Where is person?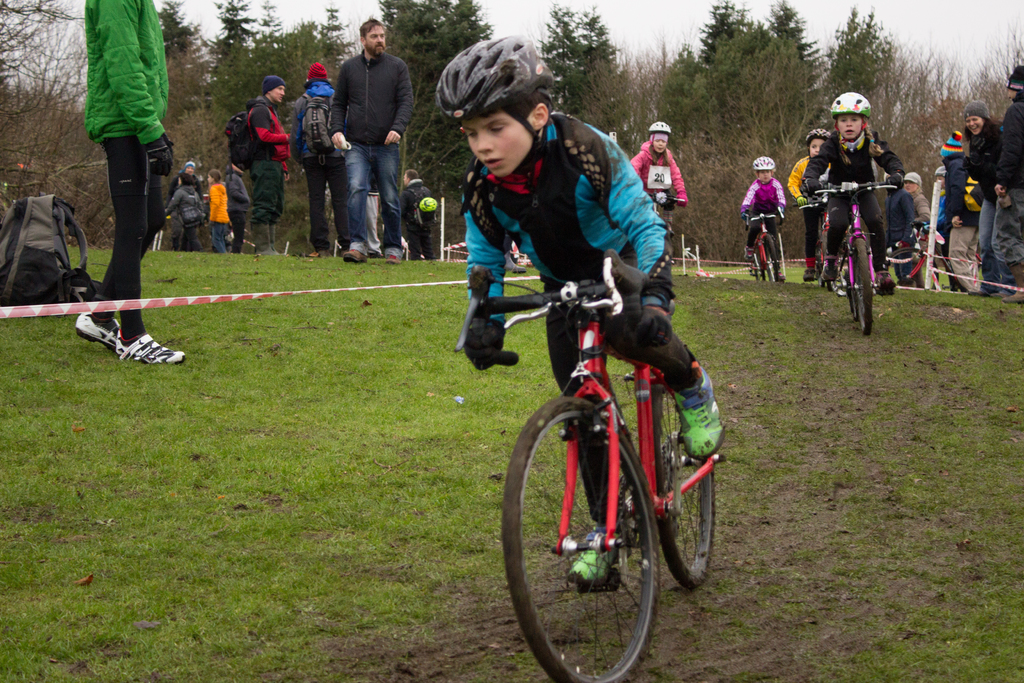
bbox(800, 88, 909, 289).
